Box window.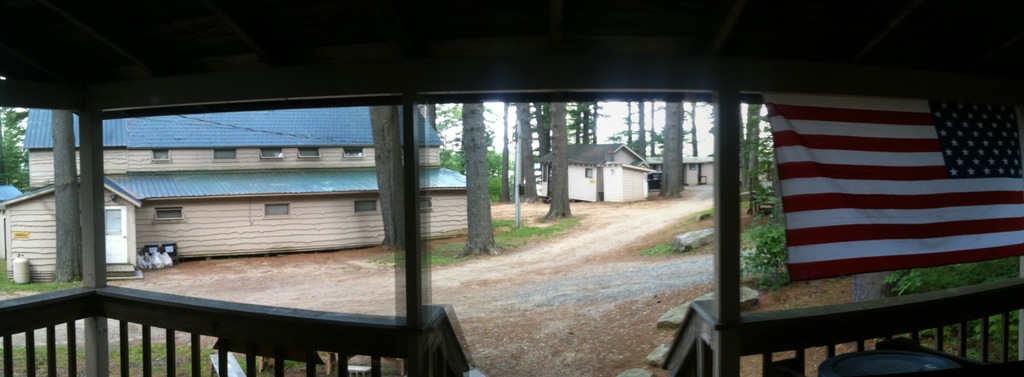
(354,199,378,212).
